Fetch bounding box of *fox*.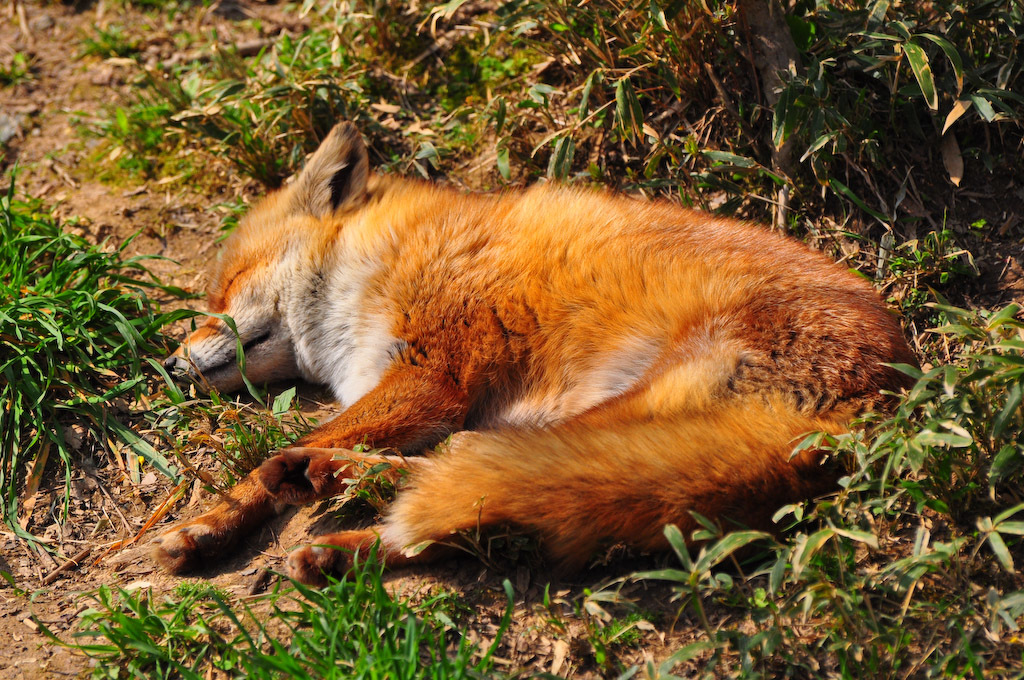
Bbox: 158 116 923 590.
